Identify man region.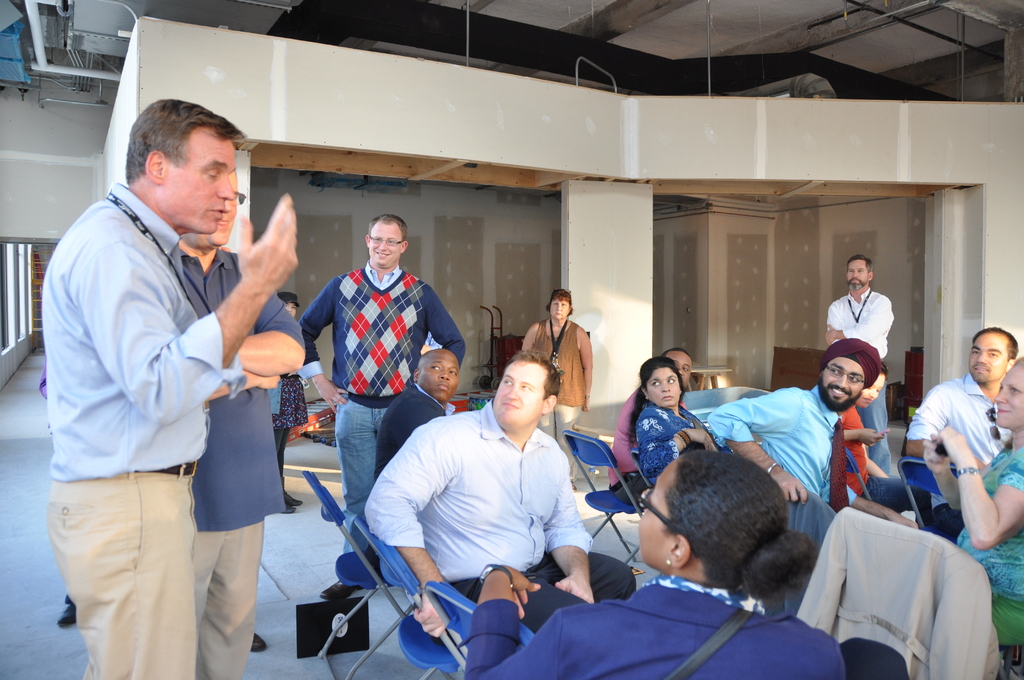
Region: x1=173, y1=173, x2=303, y2=679.
